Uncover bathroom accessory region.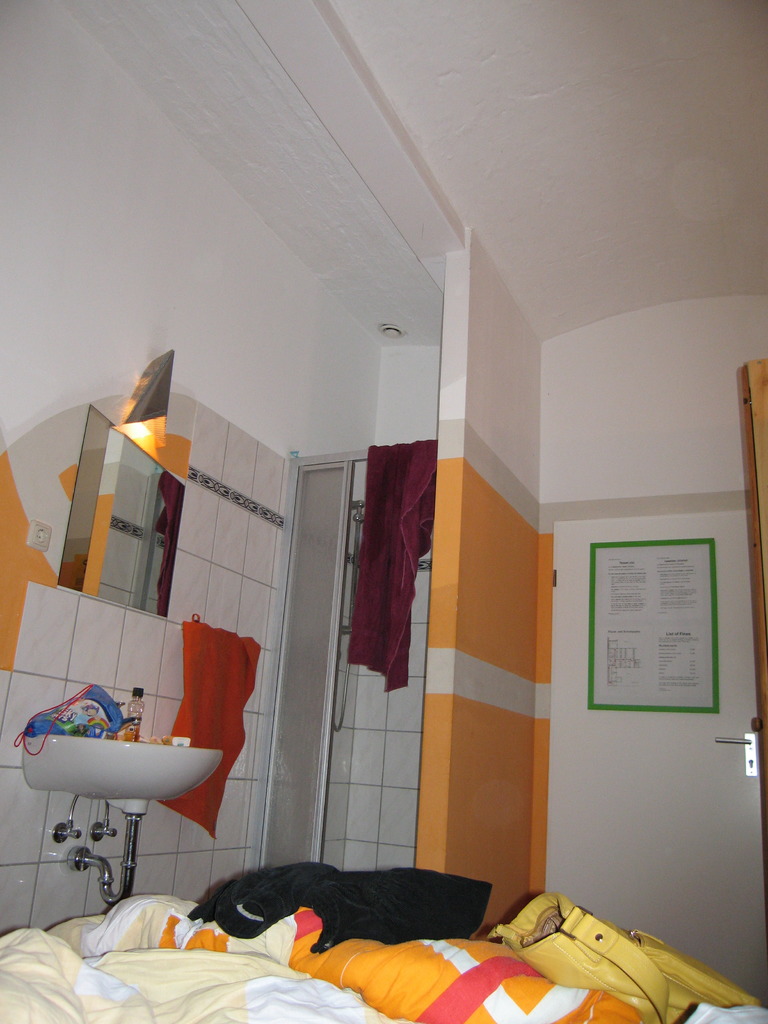
Uncovered: box(107, 700, 142, 740).
